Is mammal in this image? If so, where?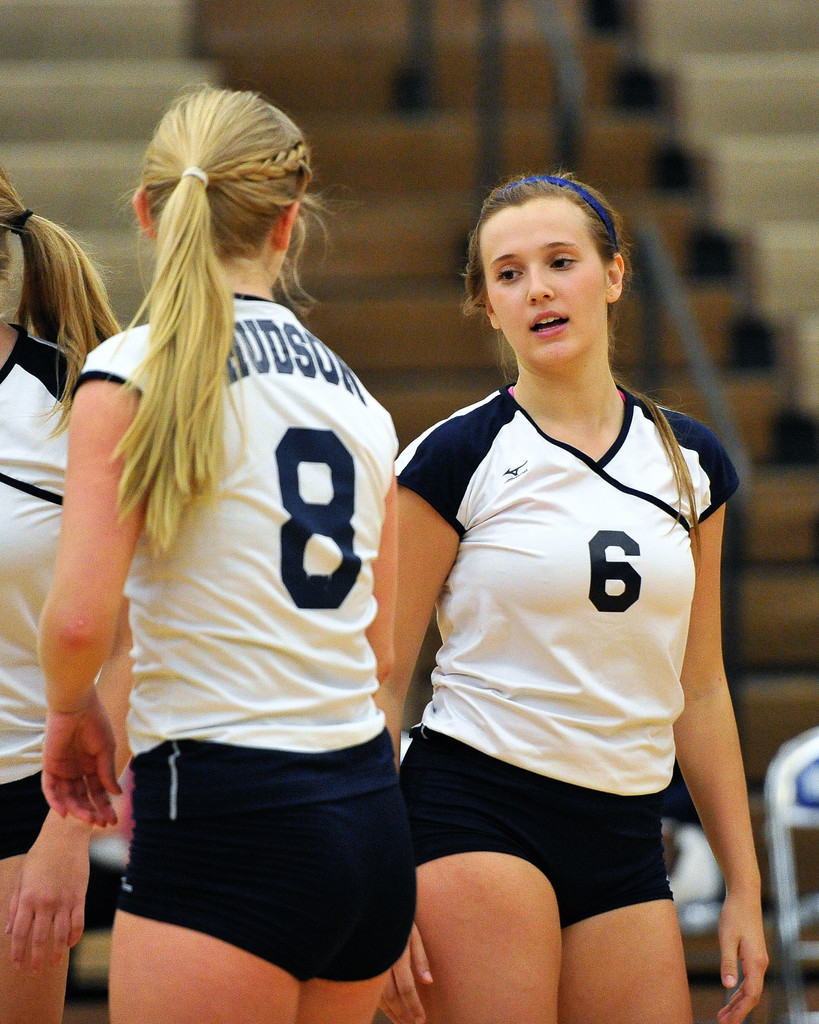
Yes, at {"left": 0, "top": 162, "right": 124, "bottom": 1023}.
